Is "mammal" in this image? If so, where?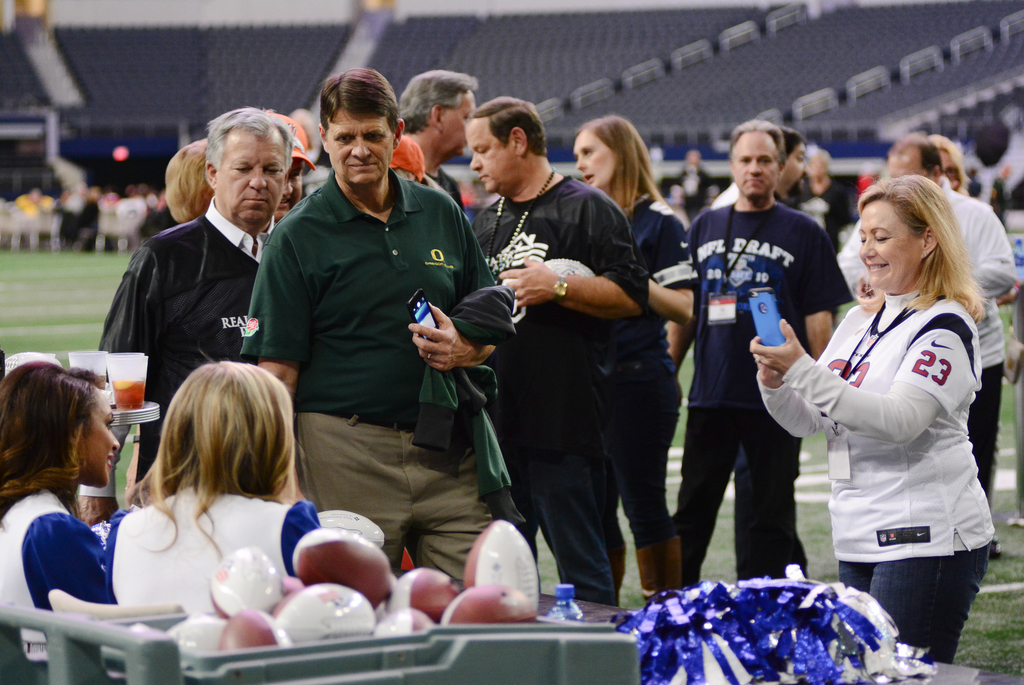
Yes, at 0/363/143/605.
